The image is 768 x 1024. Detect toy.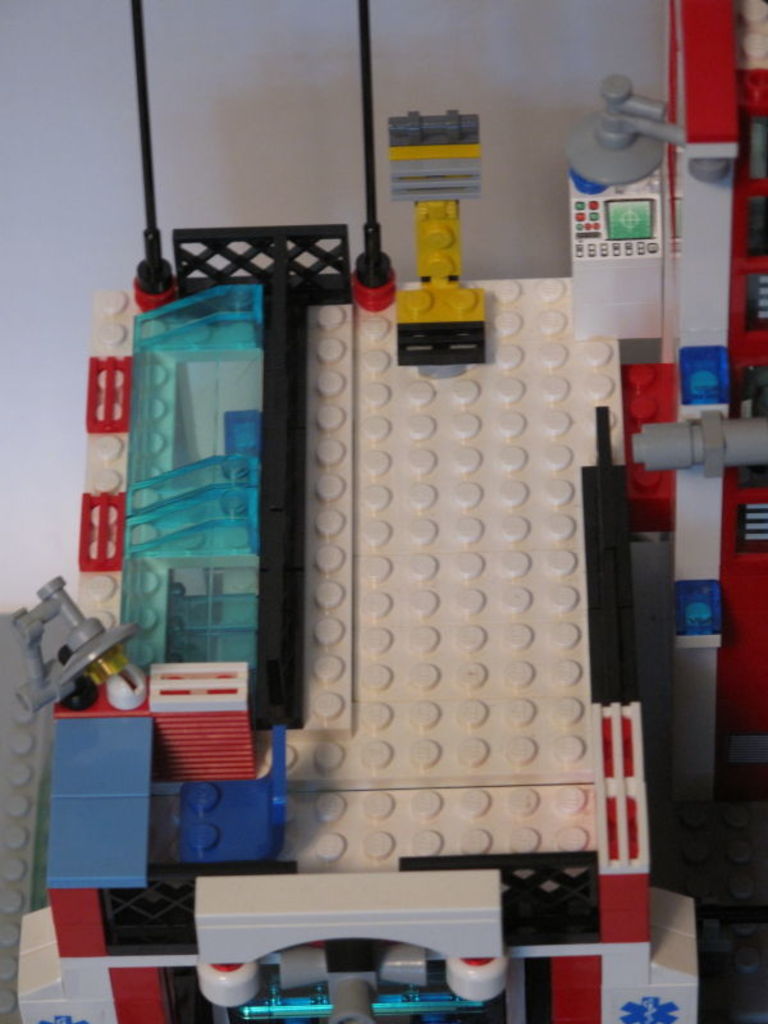
Detection: [left=101, top=101, right=691, bottom=937].
